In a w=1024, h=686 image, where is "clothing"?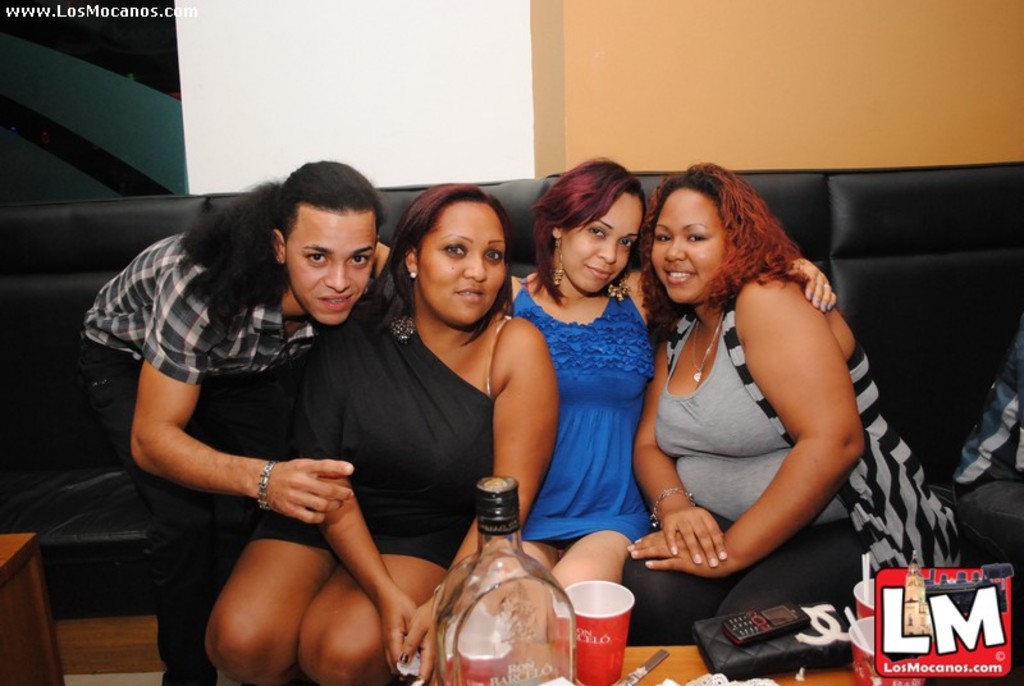
[625,301,959,649].
